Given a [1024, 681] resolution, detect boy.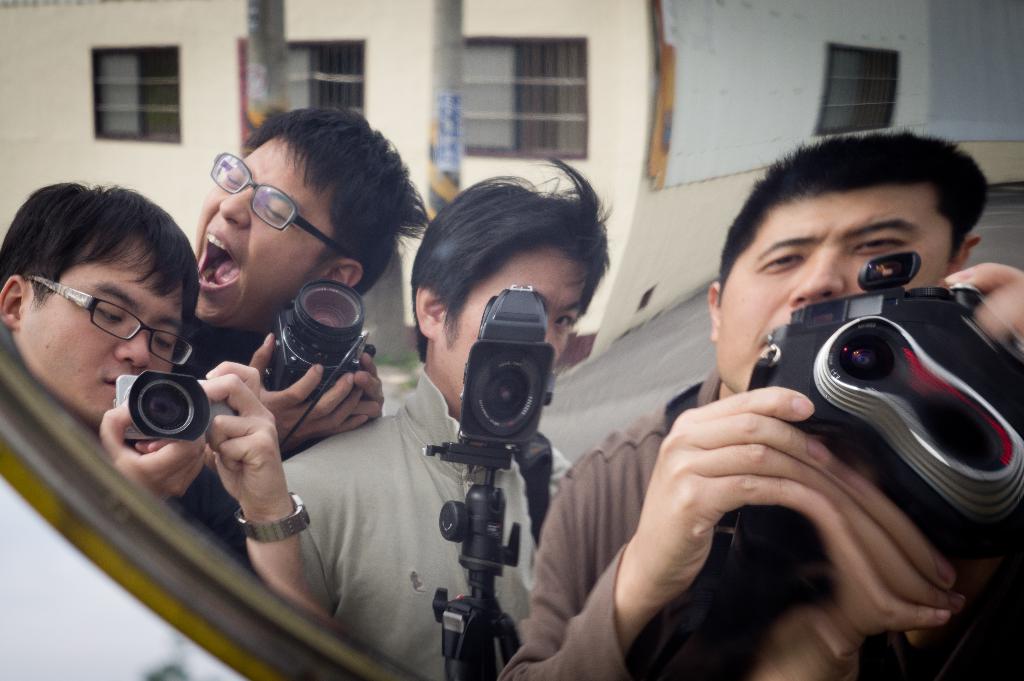
x1=501, y1=125, x2=1023, y2=680.
